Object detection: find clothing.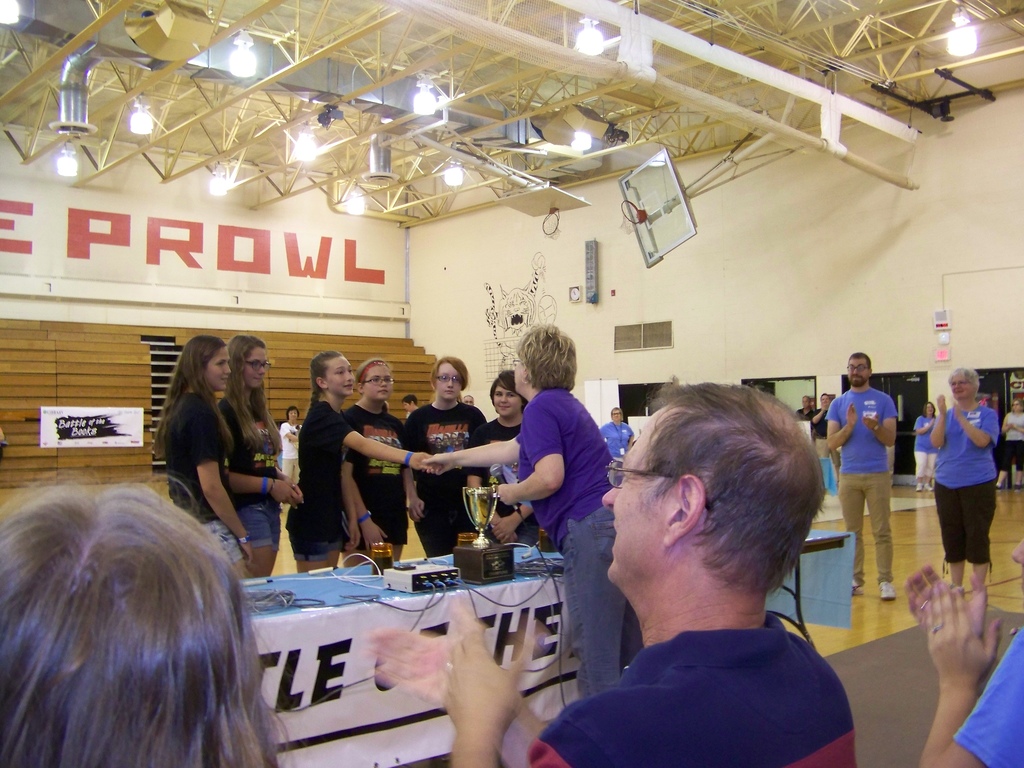
box=[340, 404, 413, 573].
